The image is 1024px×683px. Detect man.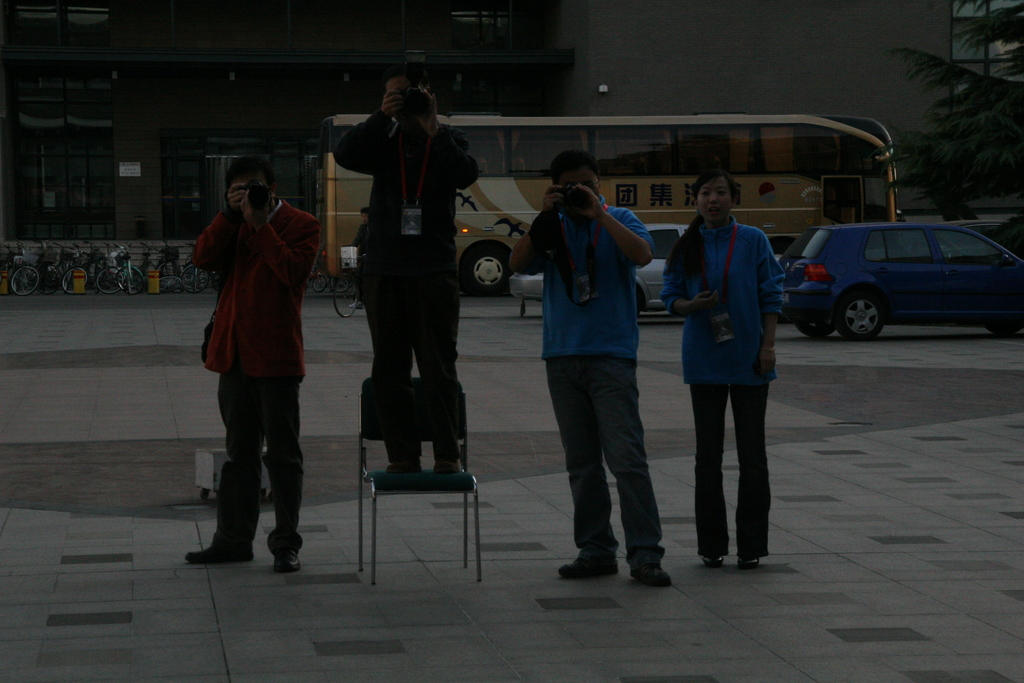
Detection: x1=508 y1=150 x2=671 y2=588.
